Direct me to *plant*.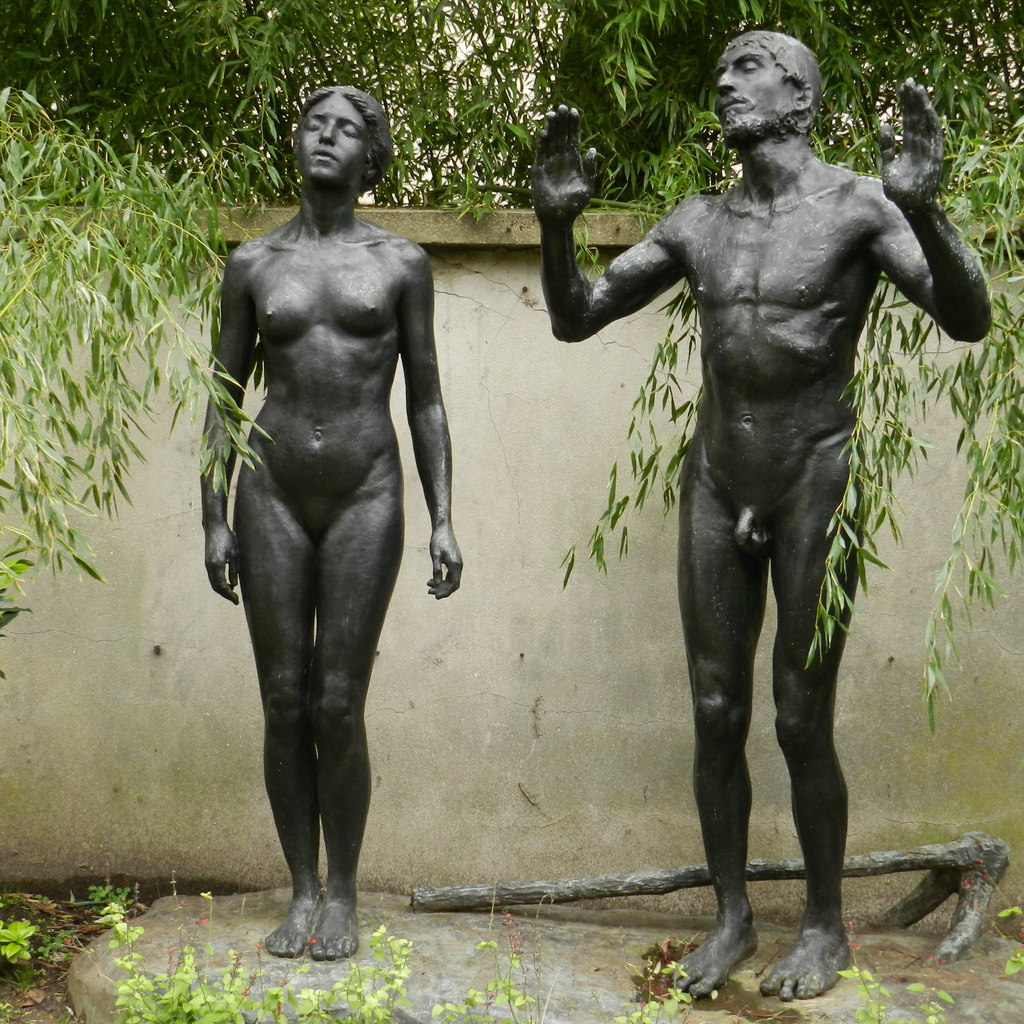
Direction: [left=604, top=928, right=708, bottom=1023].
